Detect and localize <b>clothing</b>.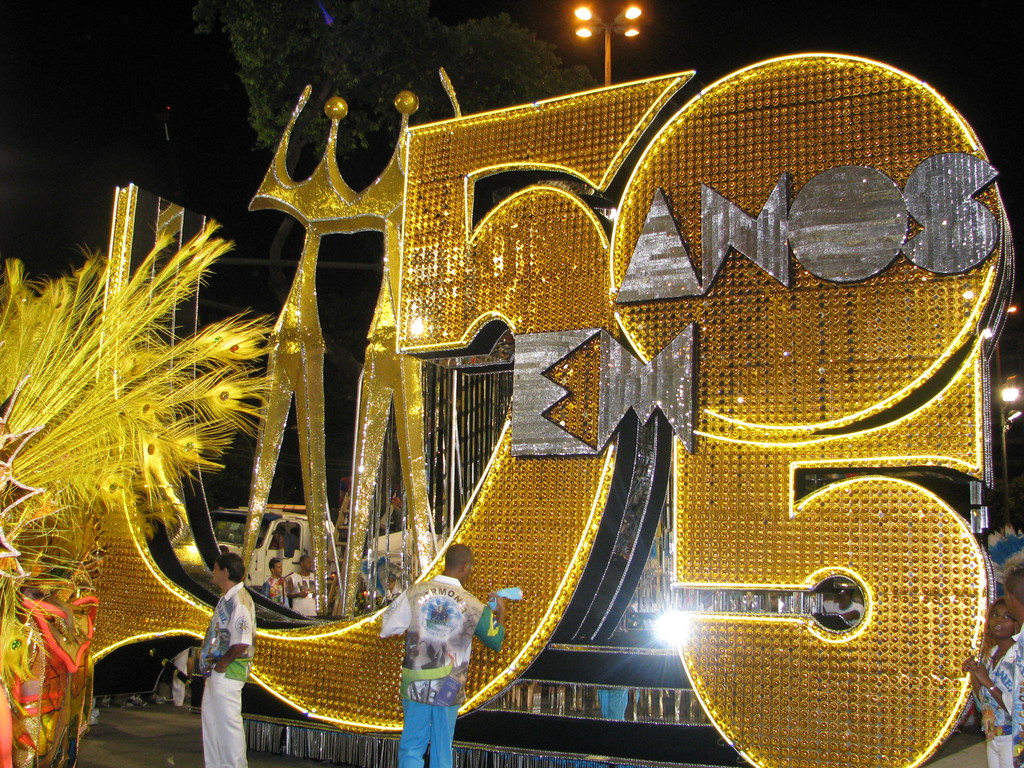
Localized at [x1=287, y1=570, x2=316, y2=617].
